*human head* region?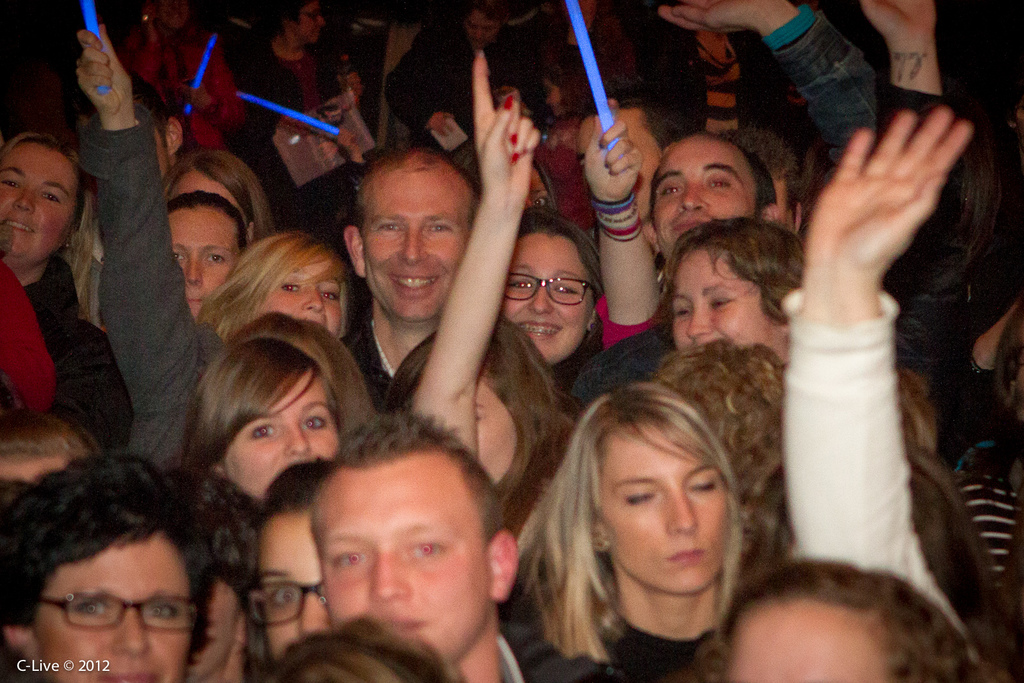
(0,455,215,682)
